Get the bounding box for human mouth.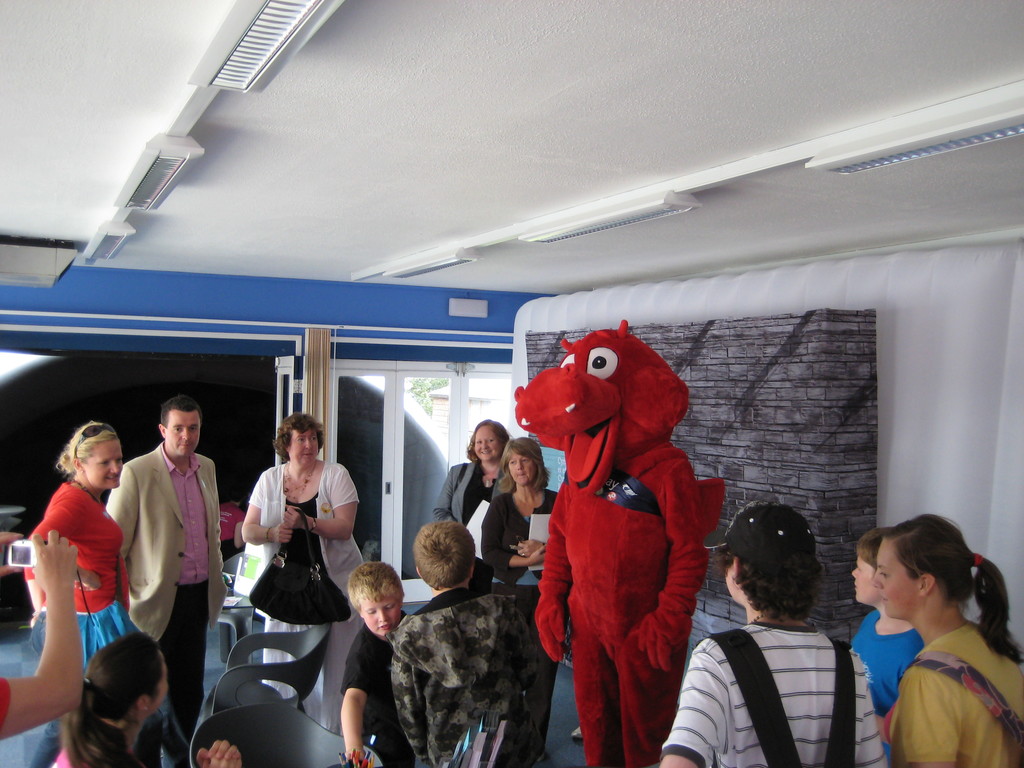
[303, 456, 312, 461].
